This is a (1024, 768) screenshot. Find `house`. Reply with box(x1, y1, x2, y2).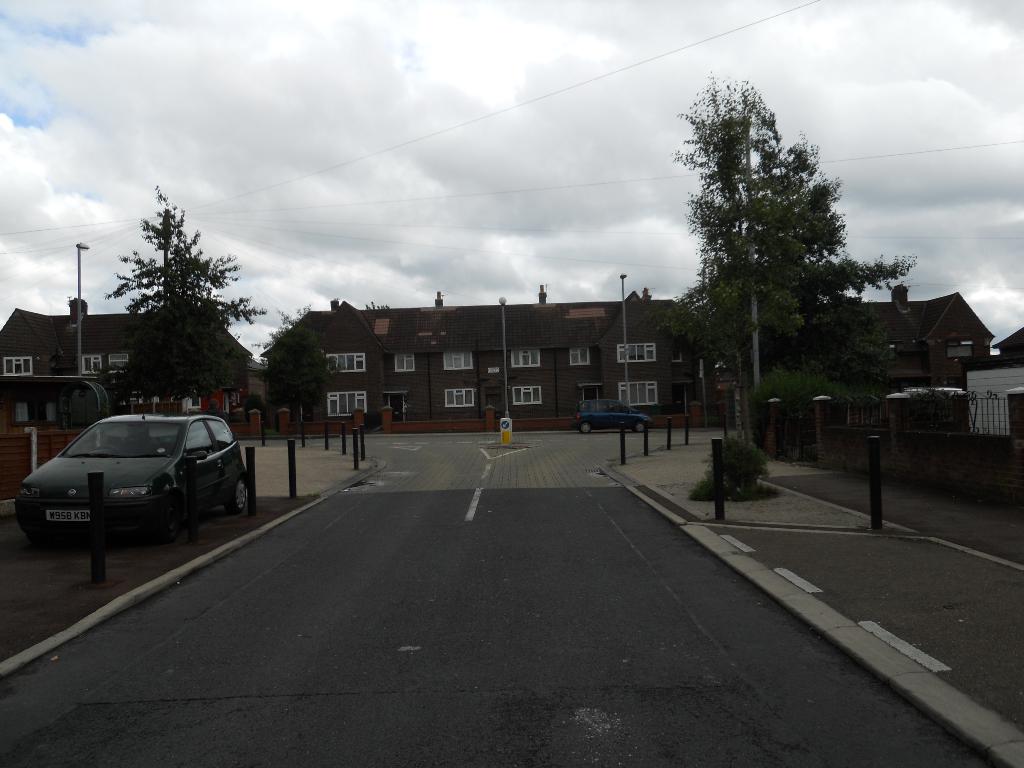
box(805, 290, 1001, 358).
